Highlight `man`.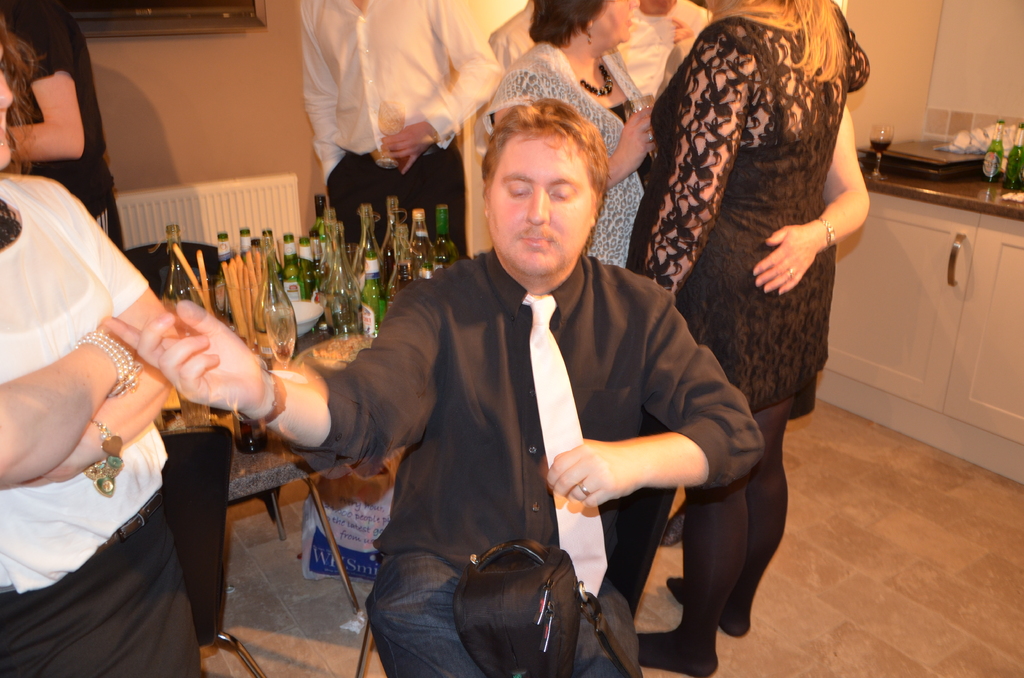
Highlighted region: Rect(299, 0, 501, 252).
